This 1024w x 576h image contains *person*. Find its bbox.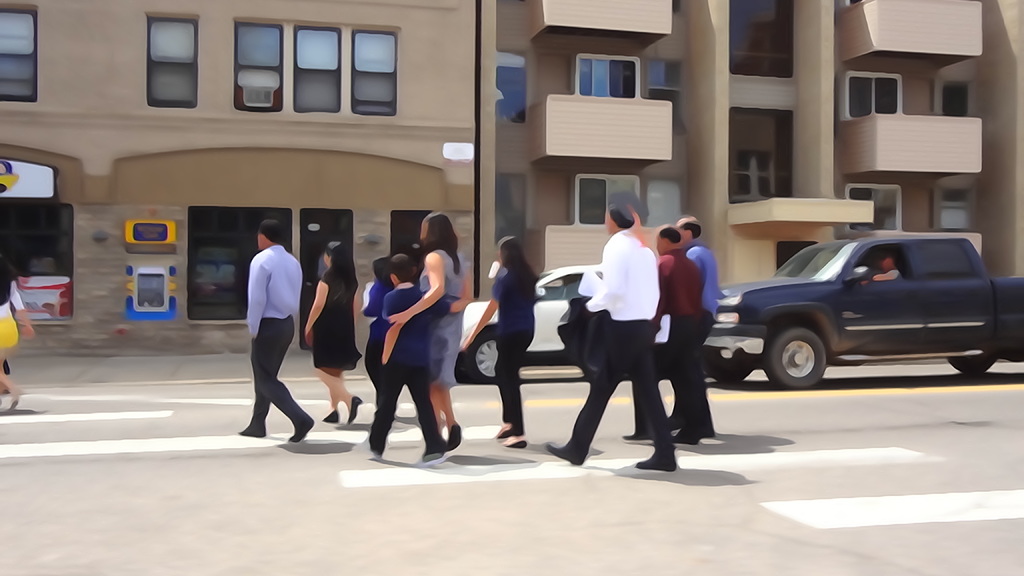
<box>458,233,546,456</box>.
